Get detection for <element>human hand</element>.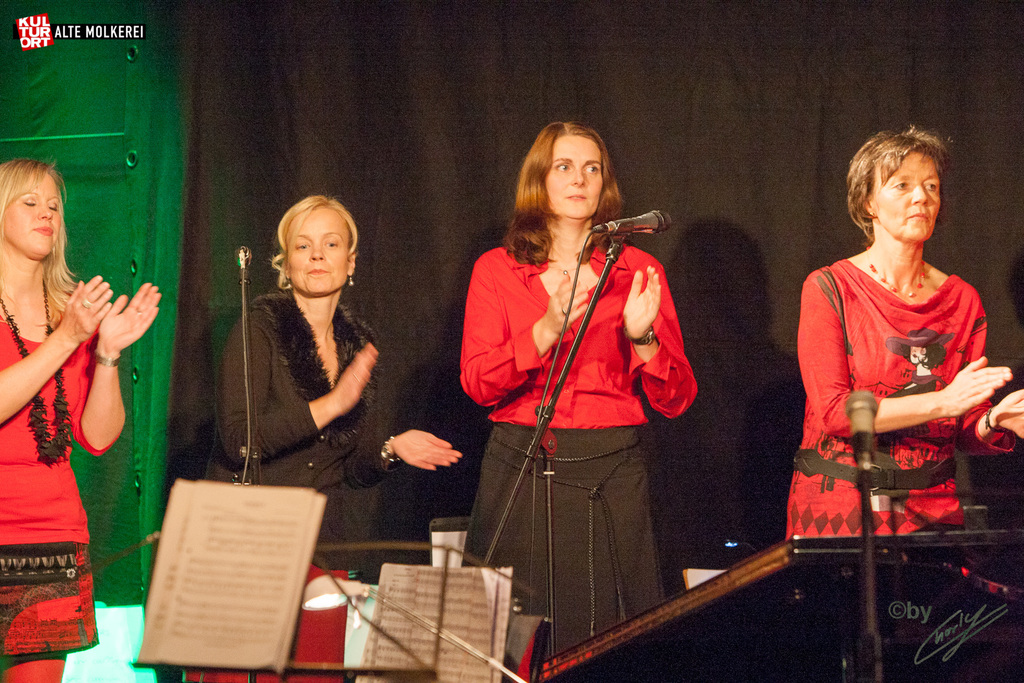
Detection: x1=621, y1=261, x2=664, y2=339.
